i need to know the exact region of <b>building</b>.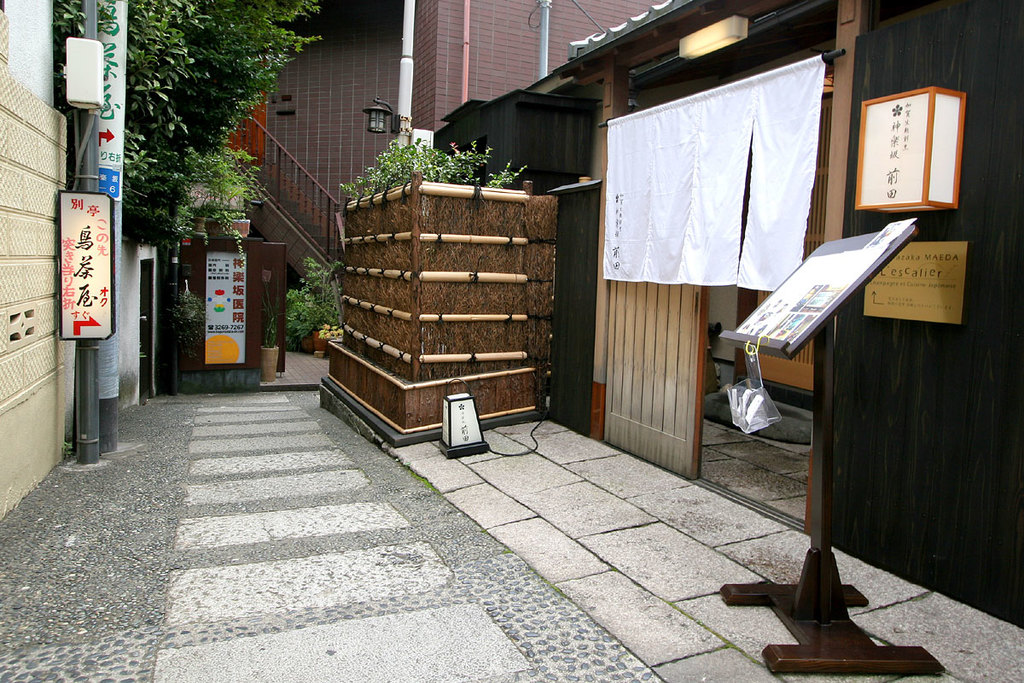
Region: crop(211, 0, 676, 318).
